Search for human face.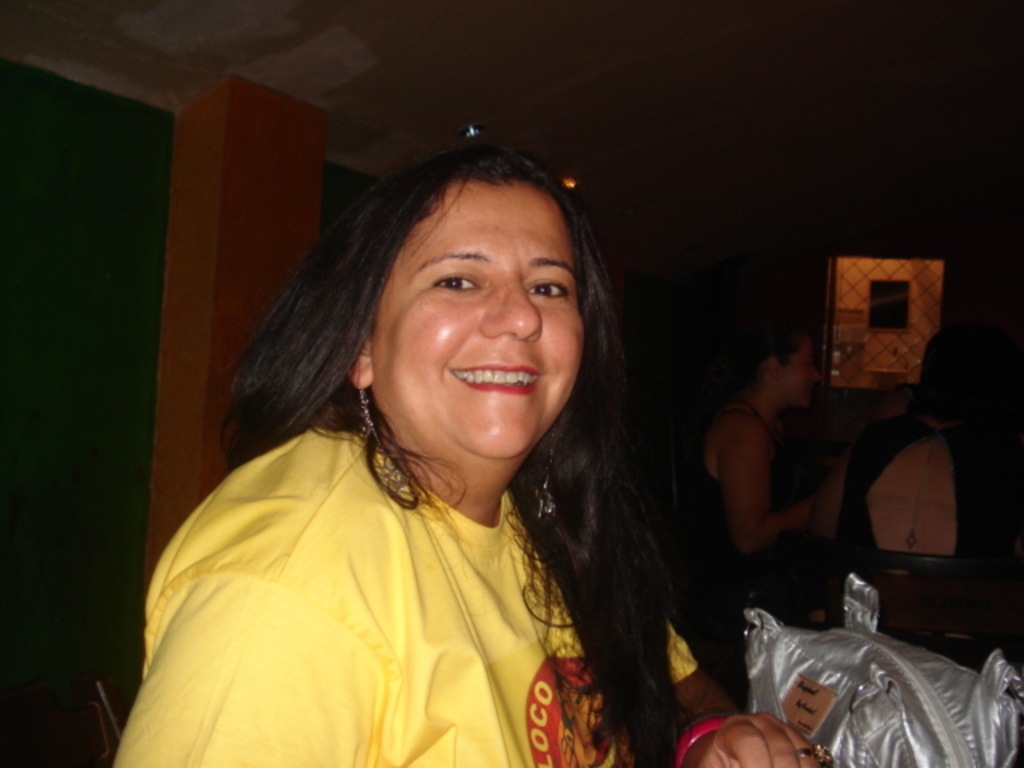
Found at detection(782, 346, 814, 400).
